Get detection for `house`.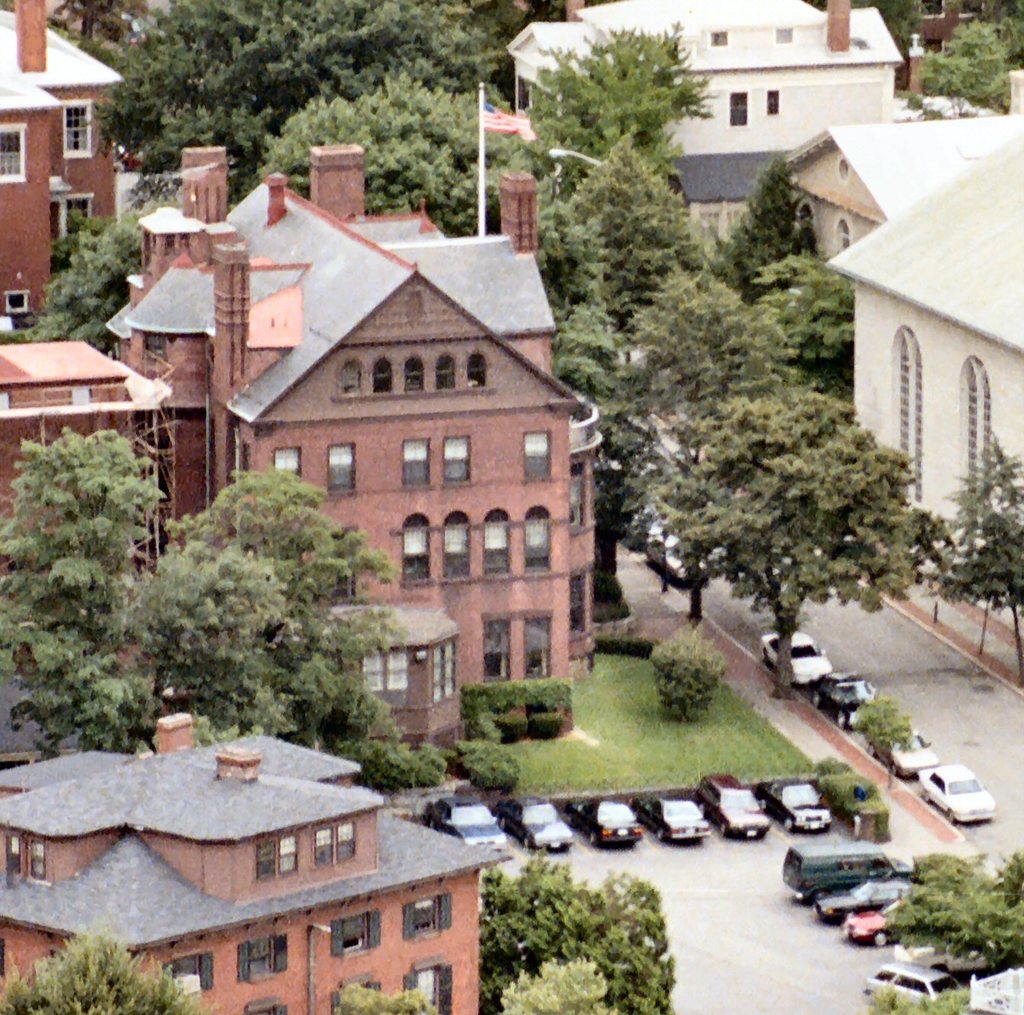
Detection: x1=107 y1=147 x2=598 y2=762.
